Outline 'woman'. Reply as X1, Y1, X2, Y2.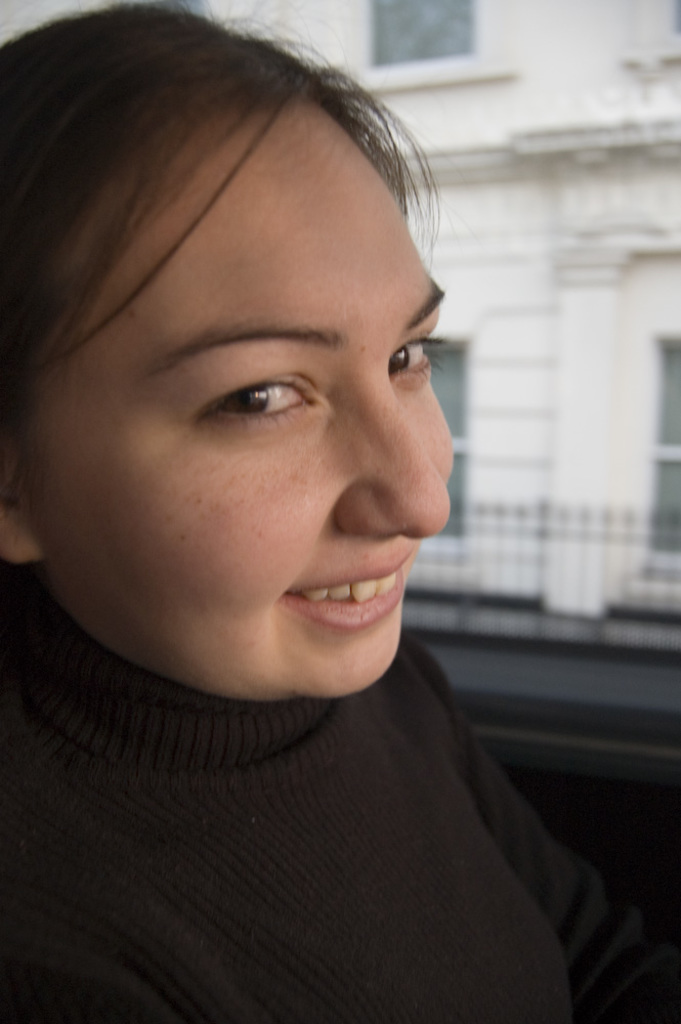
0, 0, 678, 1023.
